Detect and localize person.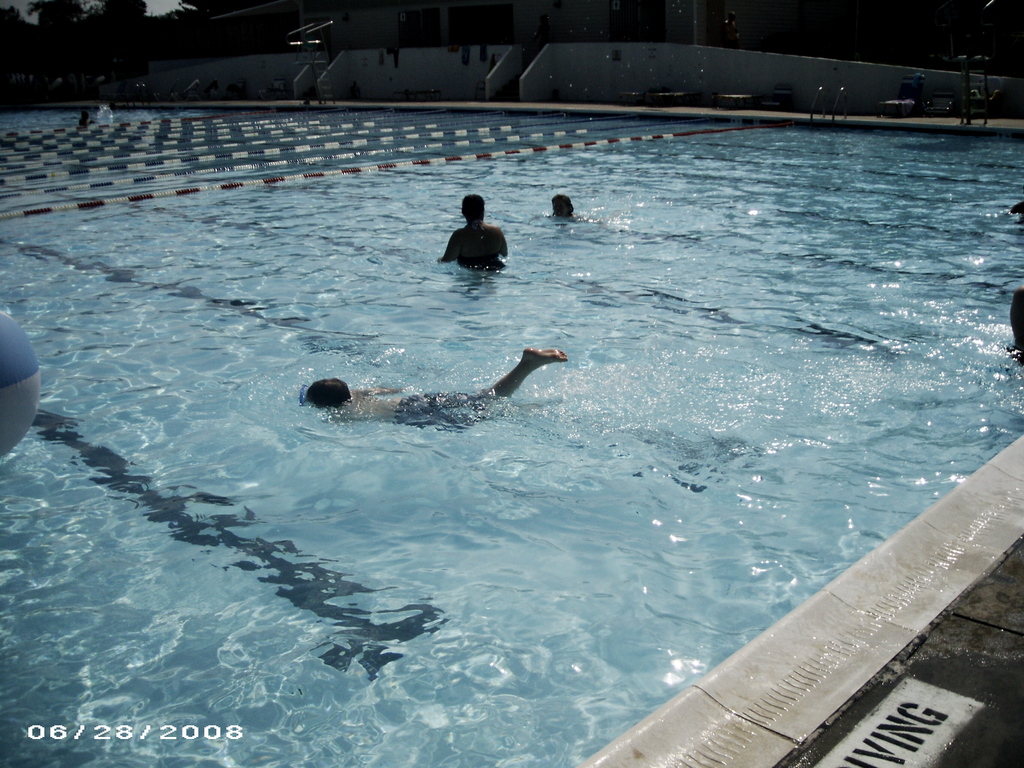
Localized at {"left": 73, "top": 110, "right": 95, "bottom": 127}.
